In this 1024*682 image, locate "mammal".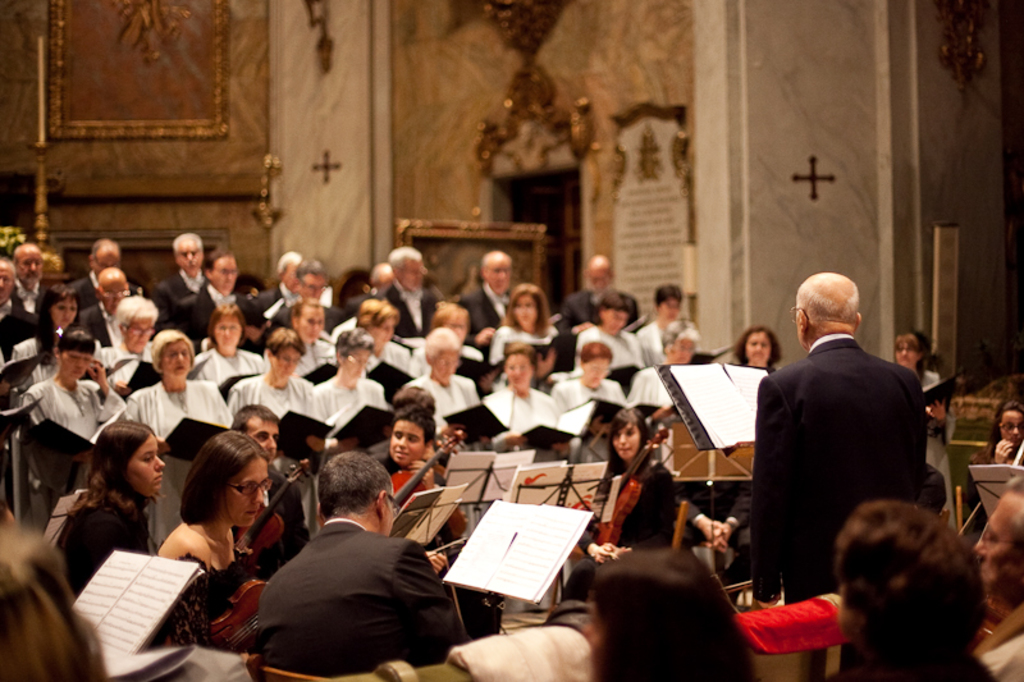
Bounding box: box(558, 403, 680, 600).
